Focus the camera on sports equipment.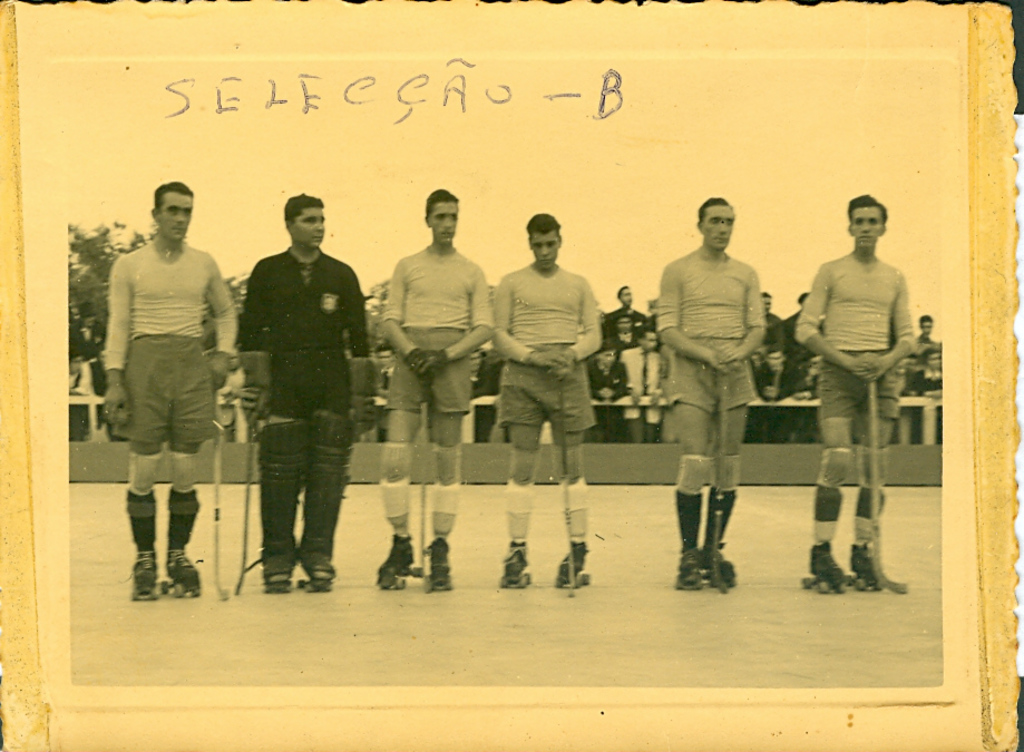
Focus region: select_region(379, 531, 423, 587).
